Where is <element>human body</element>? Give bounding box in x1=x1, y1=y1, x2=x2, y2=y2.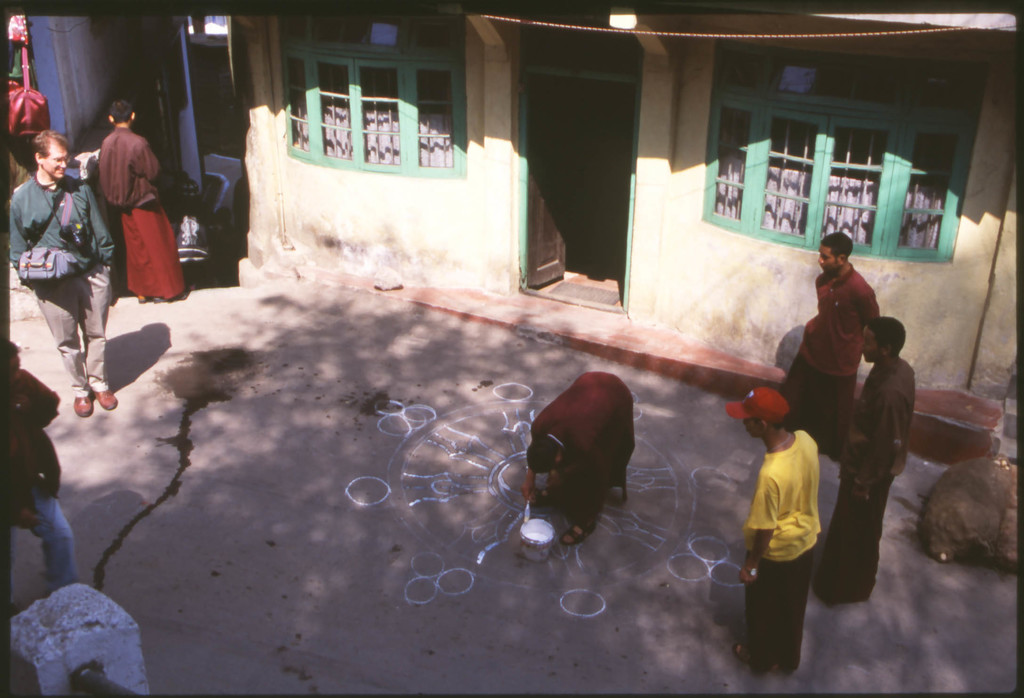
x1=100, y1=100, x2=184, y2=305.
